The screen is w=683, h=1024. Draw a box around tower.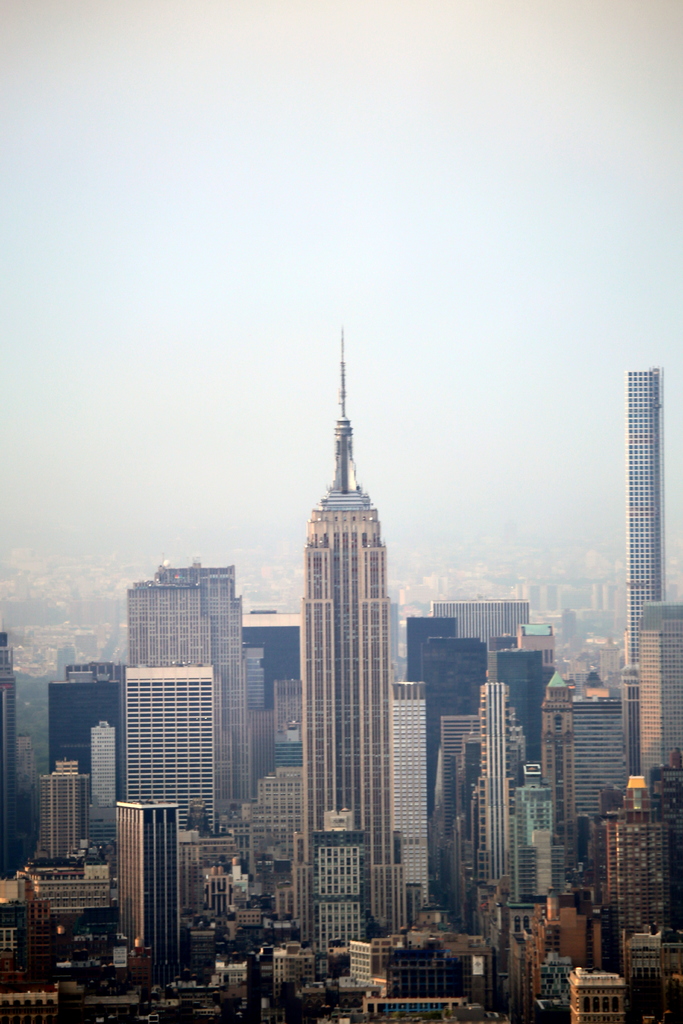
486 682 580 883.
